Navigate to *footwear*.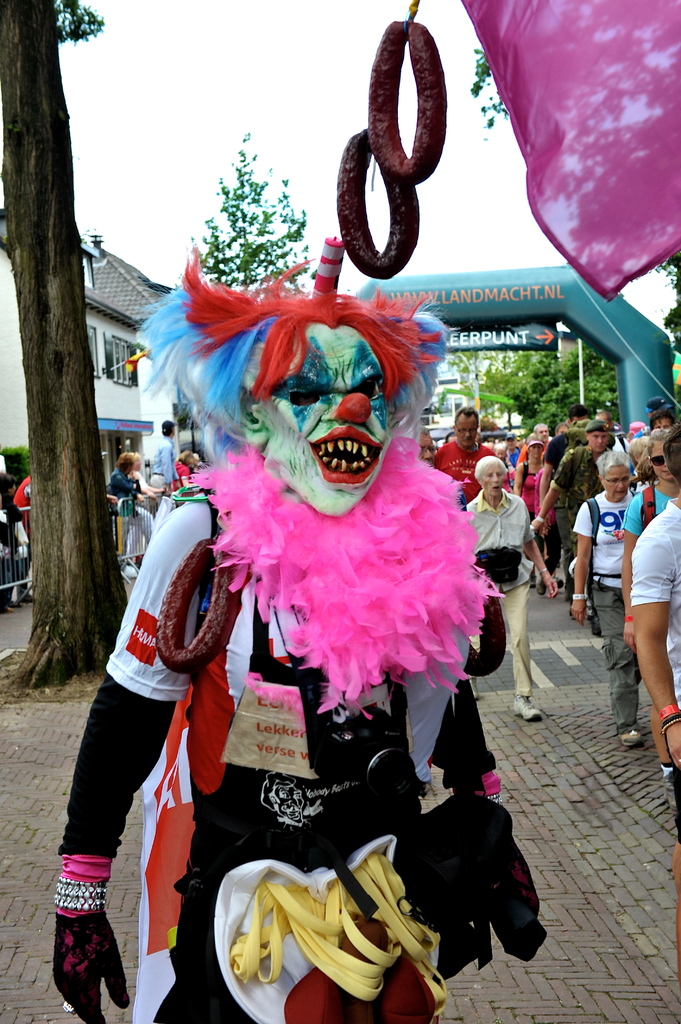
Navigation target: detection(586, 600, 591, 611).
